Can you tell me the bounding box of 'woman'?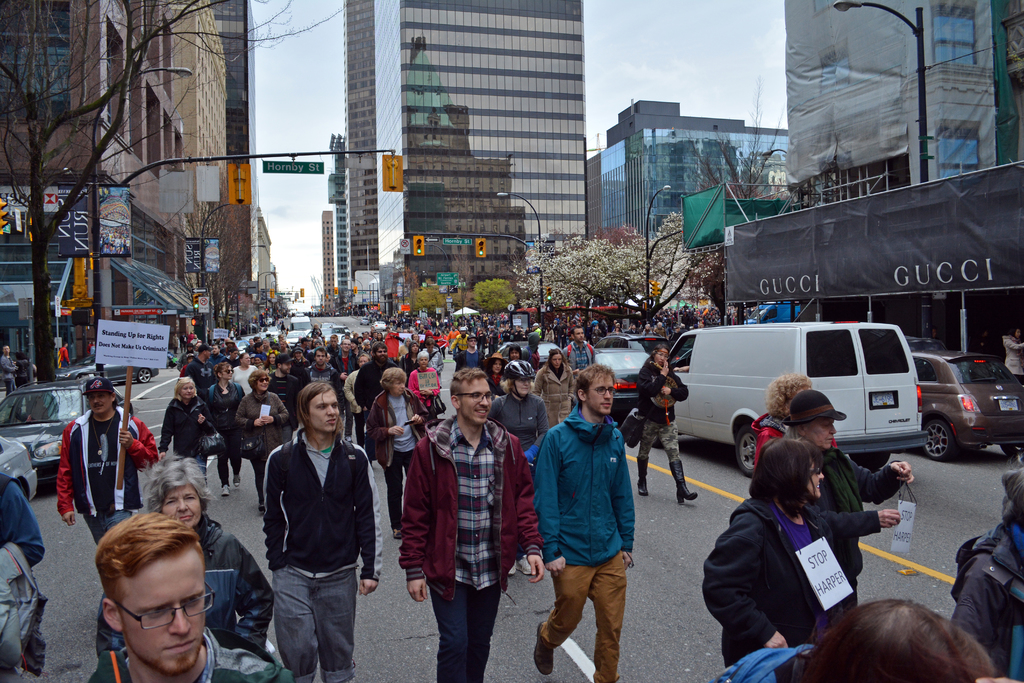
bbox(532, 346, 580, 429).
